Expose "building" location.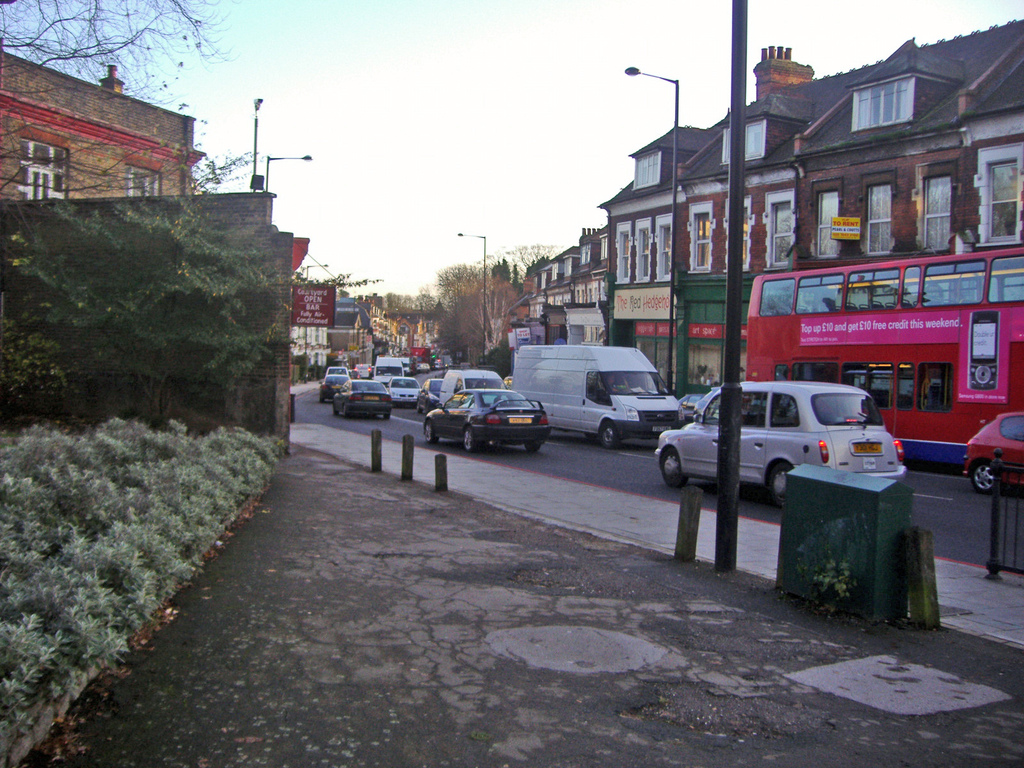
Exposed at box(0, 180, 292, 449).
